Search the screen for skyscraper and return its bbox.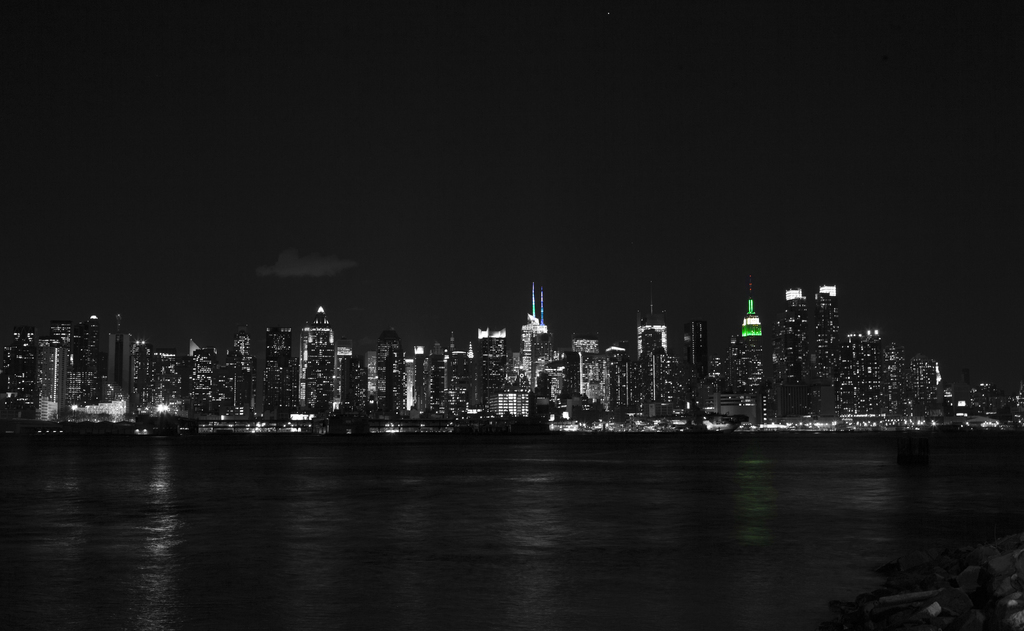
Found: bbox(846, 327, 960, 418).
